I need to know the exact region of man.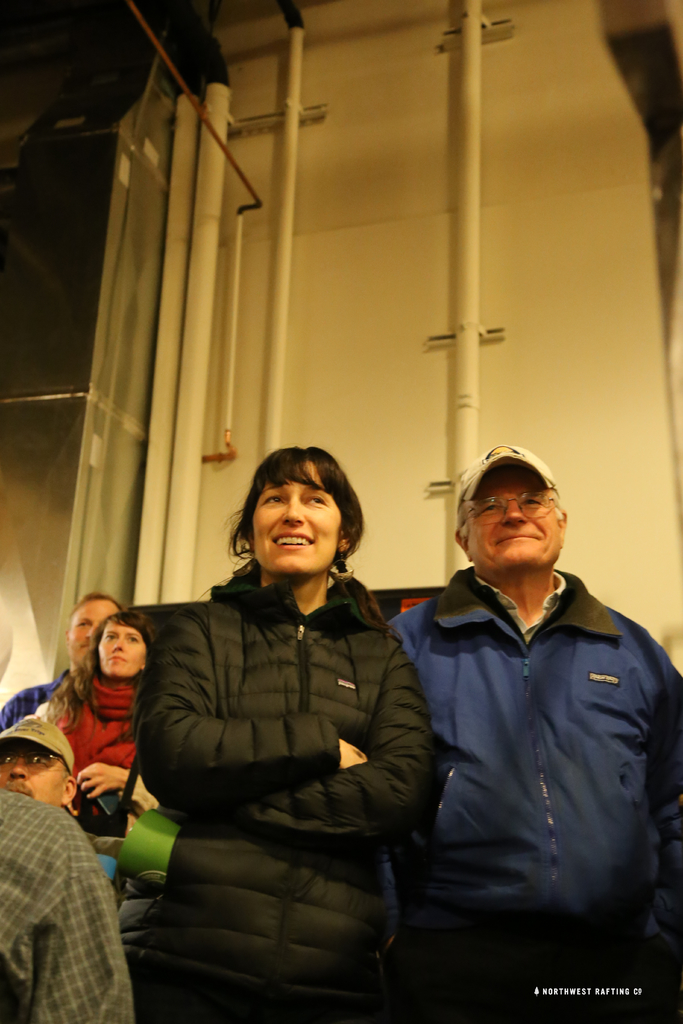
Region: locate(377, 458, 666, 989).
